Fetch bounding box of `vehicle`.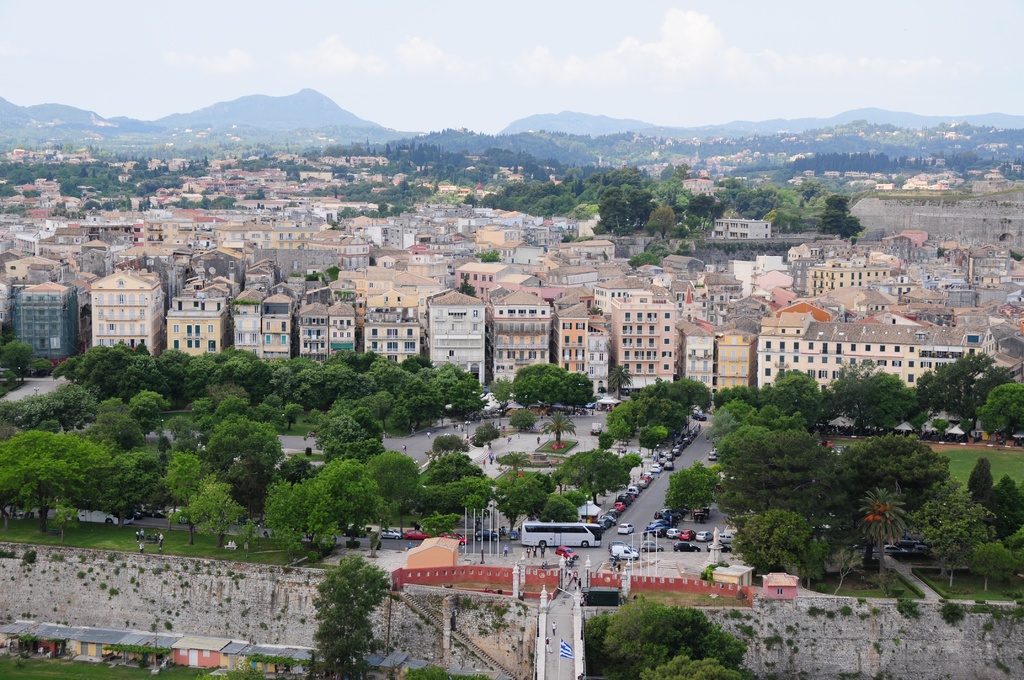
Bbox: select_region(553, 546, 577, 560).
